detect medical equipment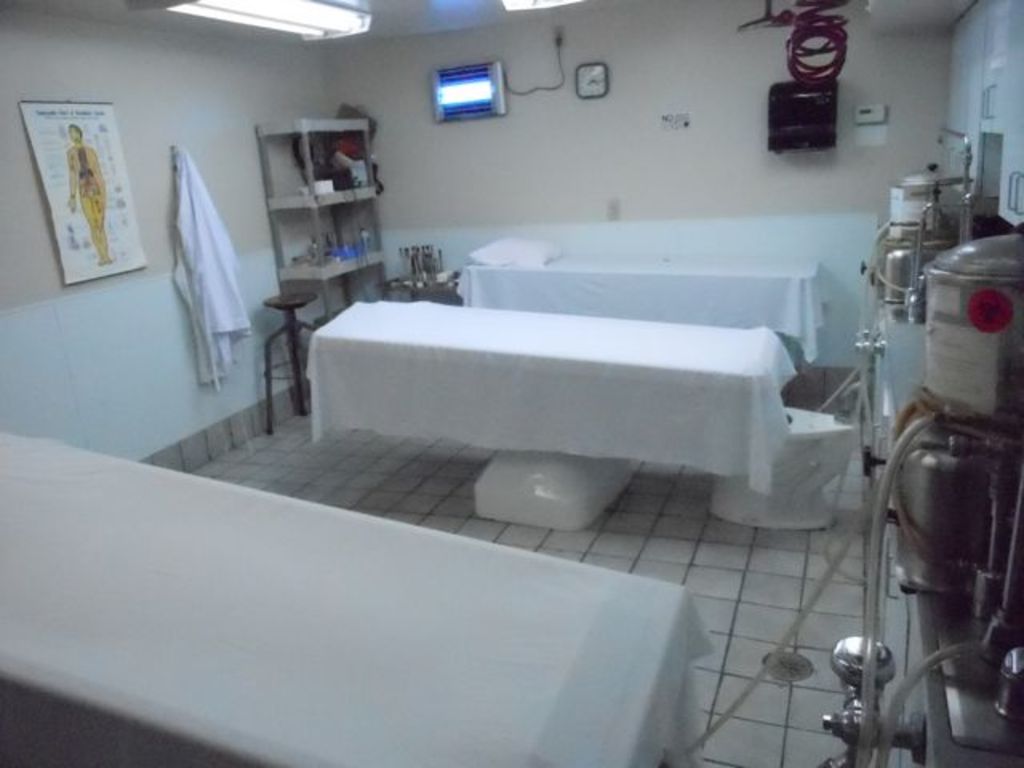
(0,430,717,766)
